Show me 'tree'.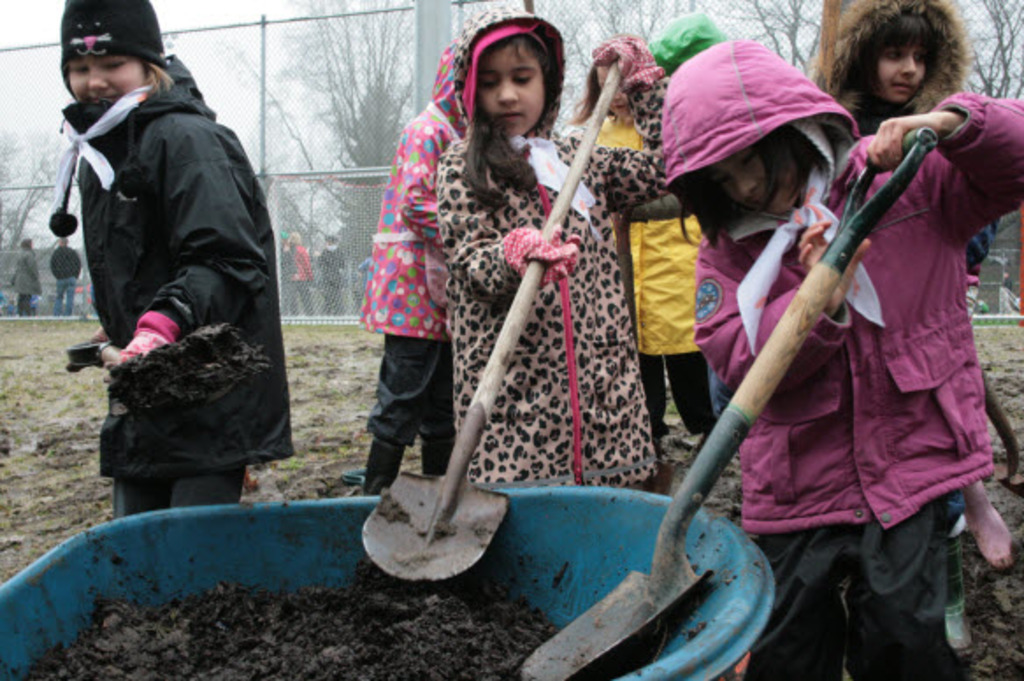
'tree' is here: (571, 0, 834, 72).
